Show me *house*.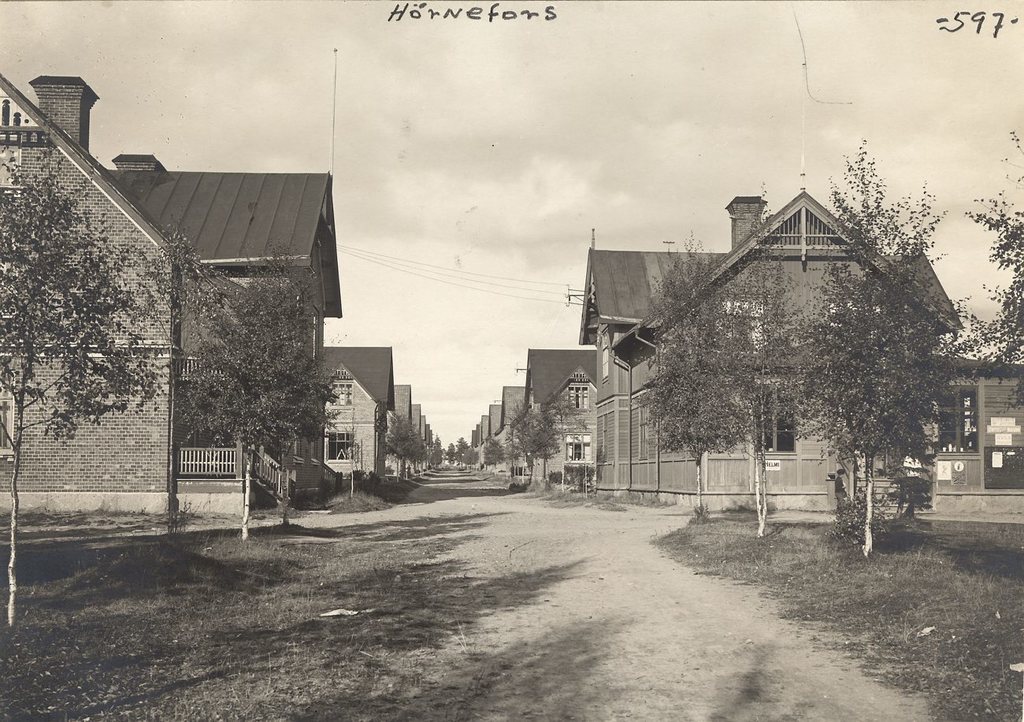
*house* is here: select_region(577, 191, 965, 489).
